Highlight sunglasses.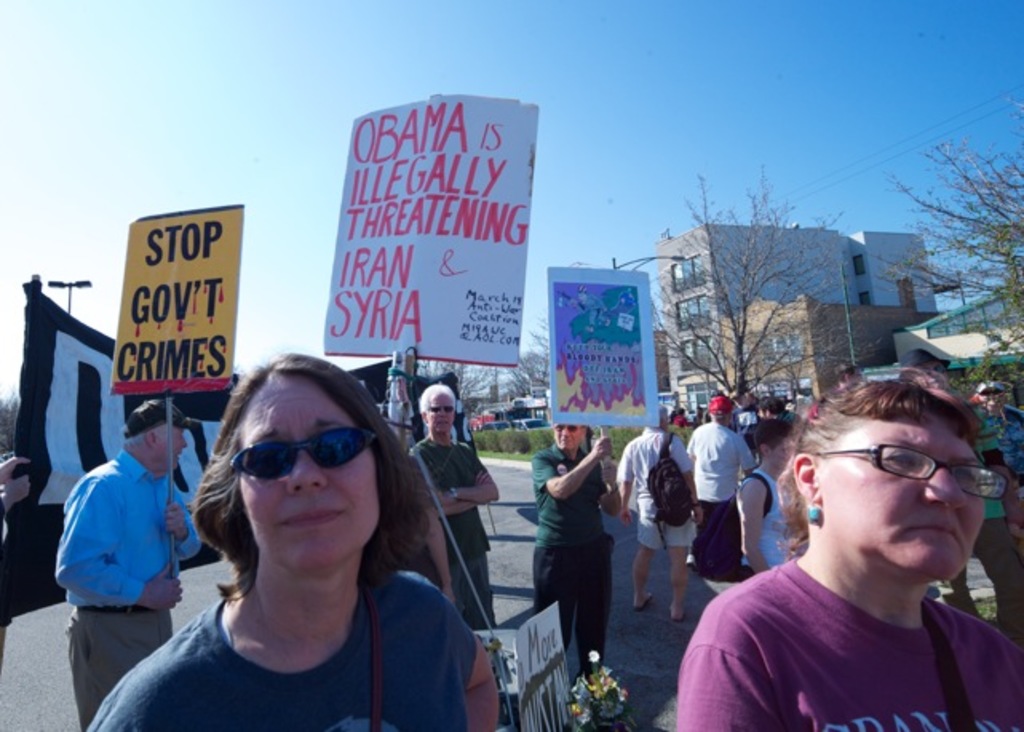
Highlighted region: x1=232, y1=427, x2=379, y2=483.
